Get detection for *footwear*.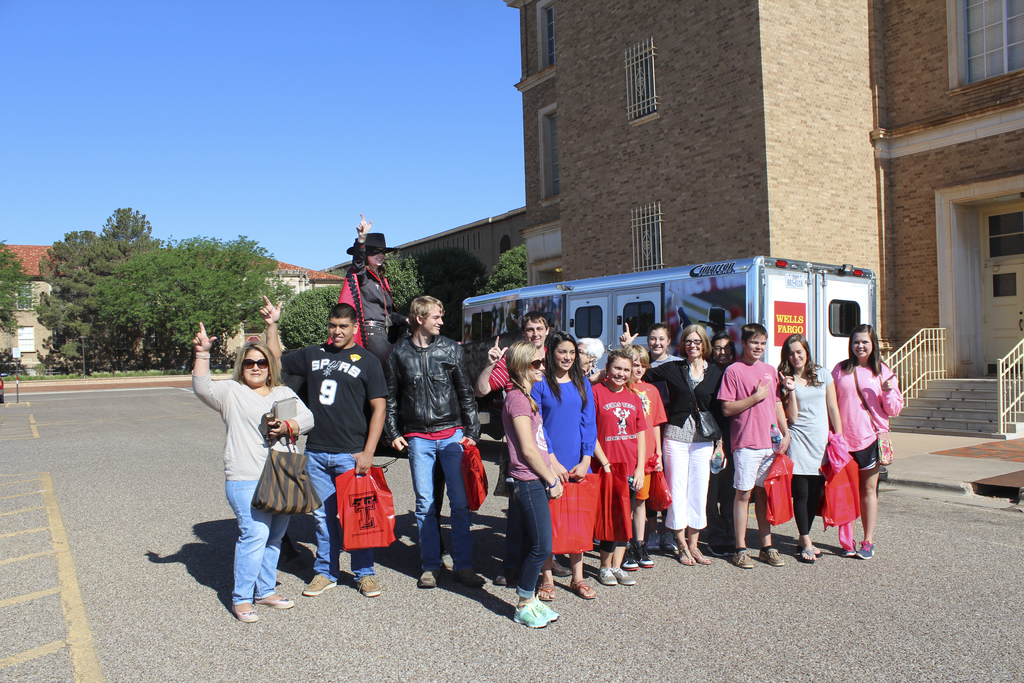
Detection: [x1=736, y1=550, x2=755, y2=568].
